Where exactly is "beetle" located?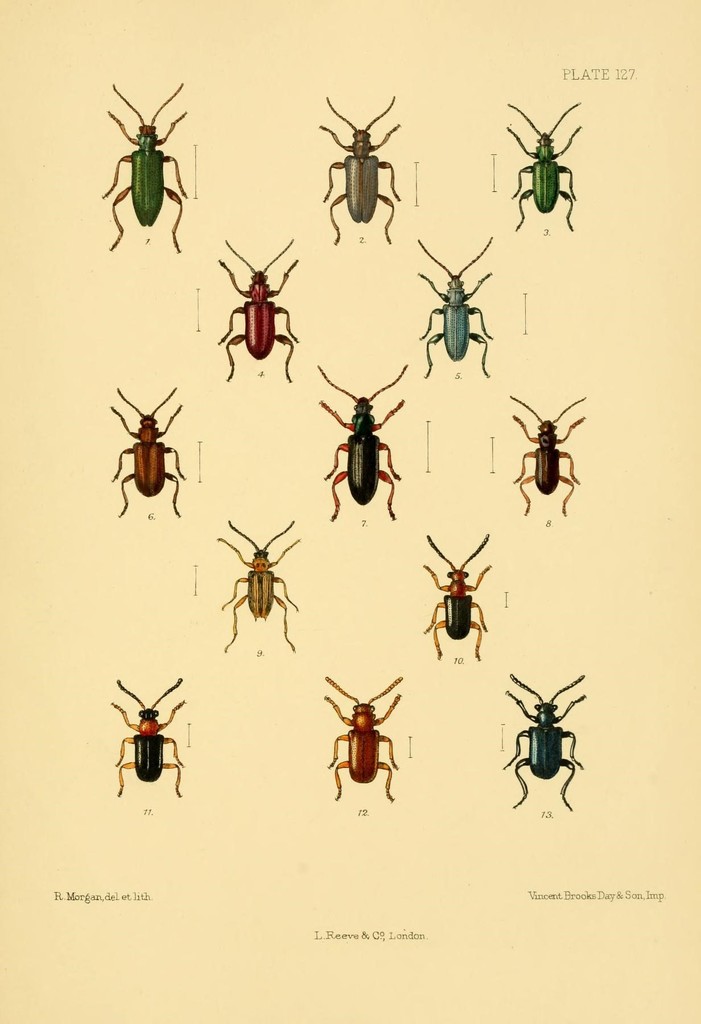
Its bounding box is (509, 385, 595, 520).
